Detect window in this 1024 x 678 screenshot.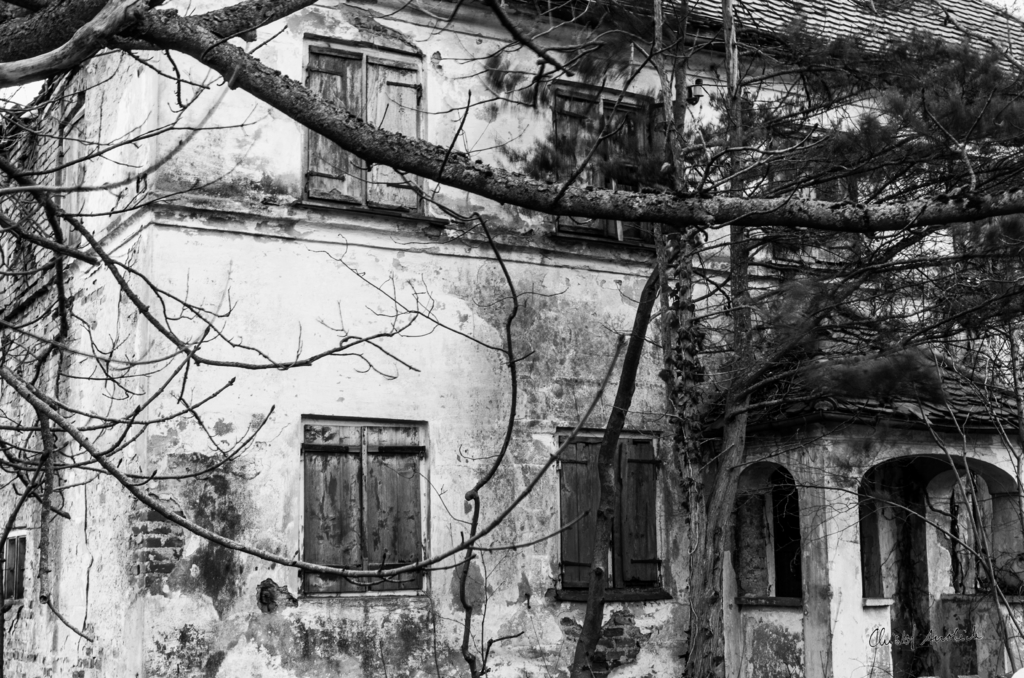
Detection: (771,115,876,271).
